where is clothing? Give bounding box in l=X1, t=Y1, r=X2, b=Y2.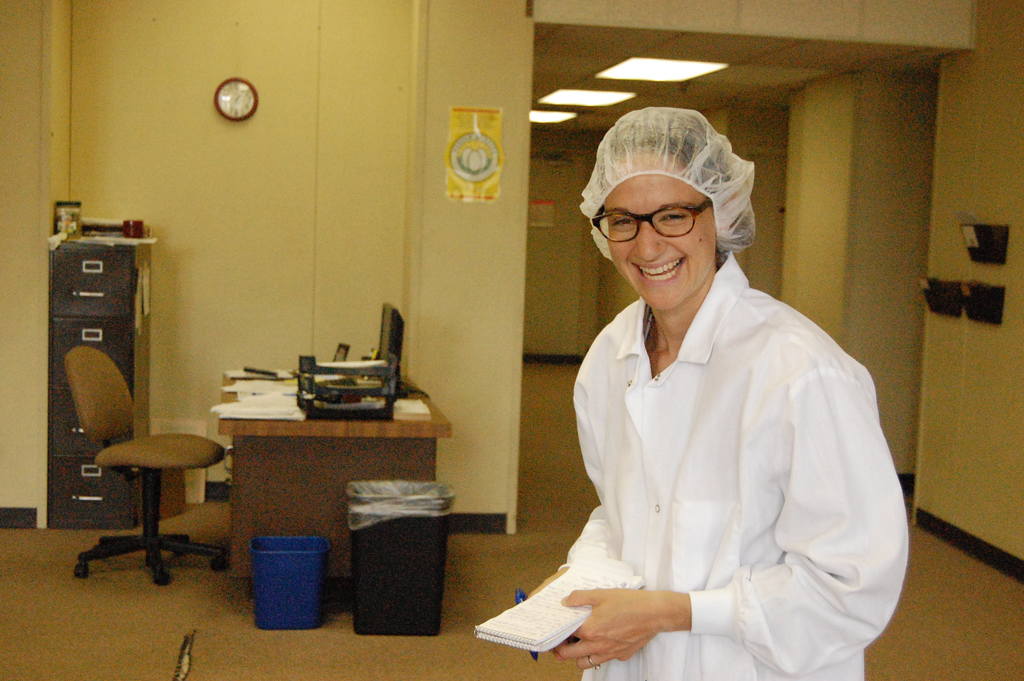
l=547, t=245, r=922, b=680.
